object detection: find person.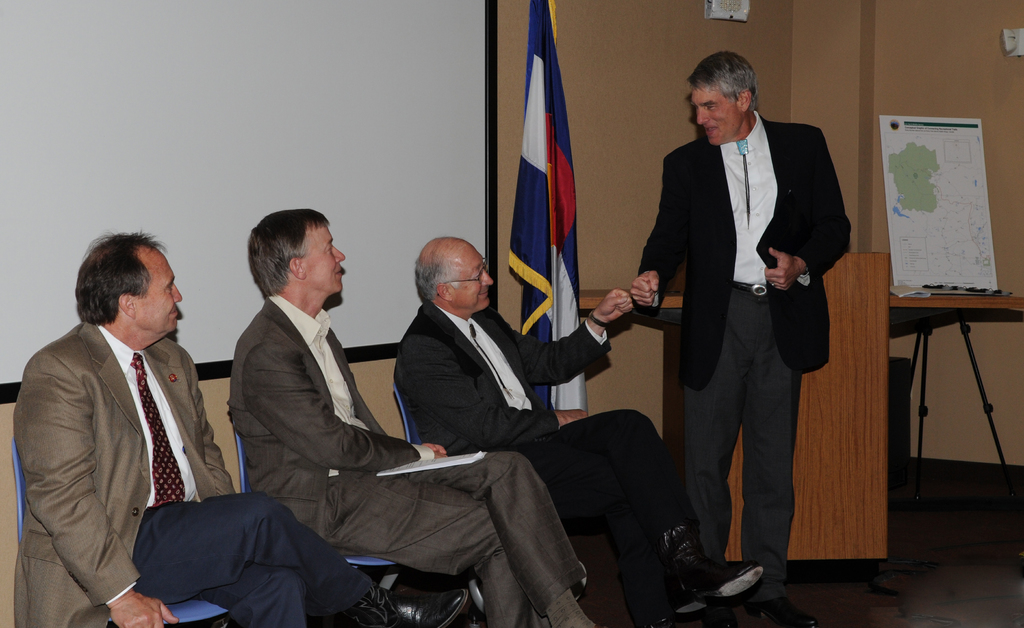
bbox=[628, 47, 847, 623].
